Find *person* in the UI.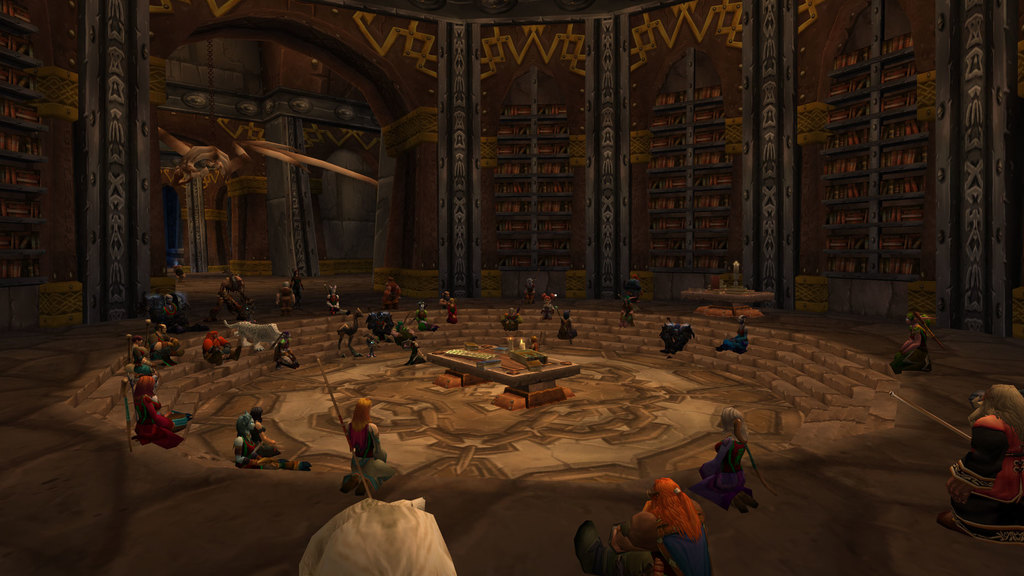
UI element at 337, 393, 396, 495.
